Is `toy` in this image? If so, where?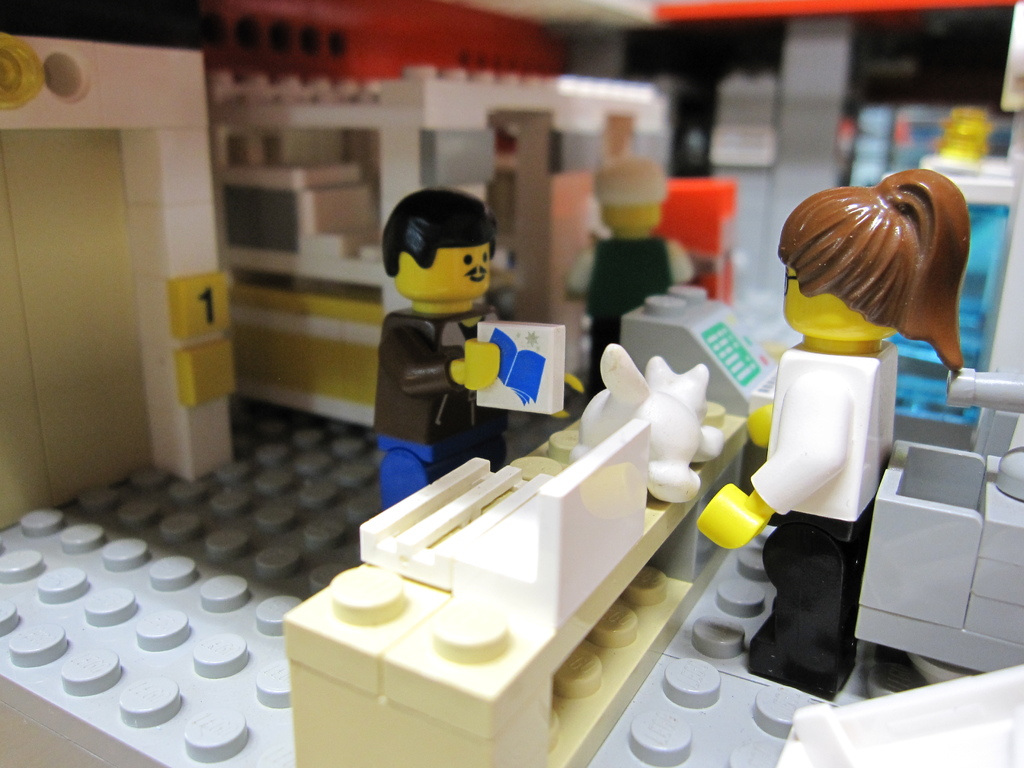
Yes, at [697, 175, 968, 698].
